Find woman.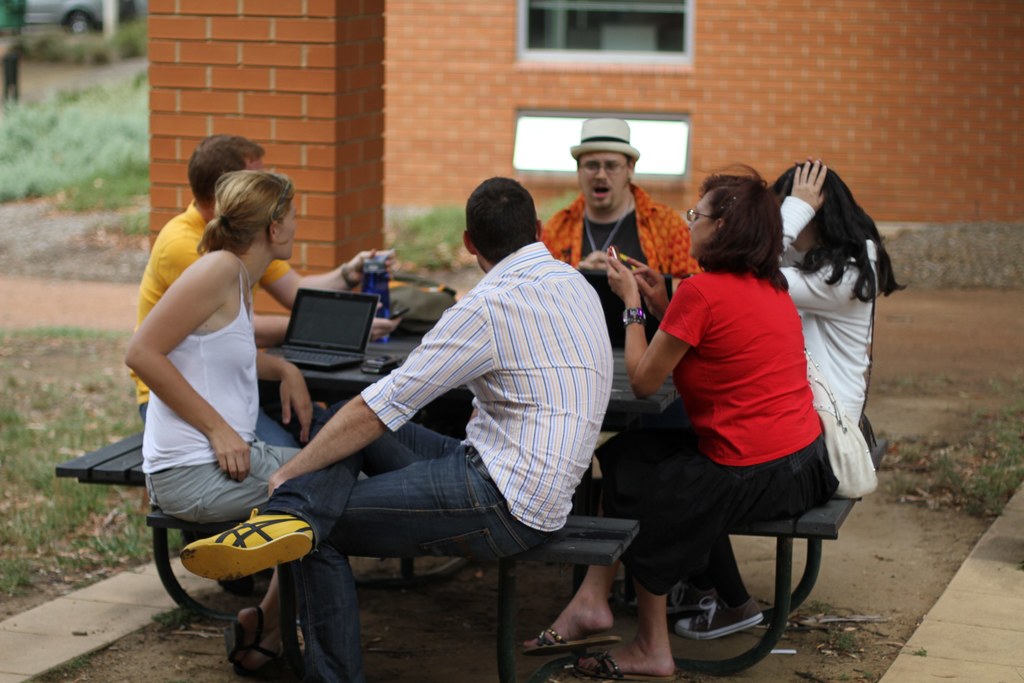
624 162 908 646.
